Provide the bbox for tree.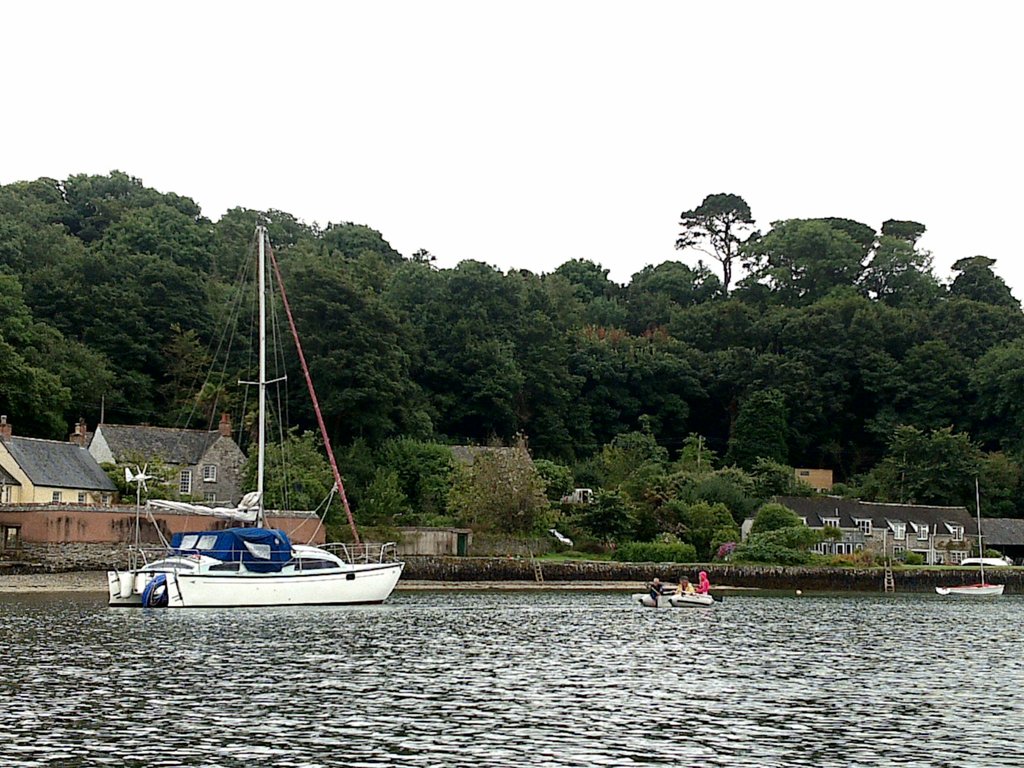
(674, 186, 764, 298).
